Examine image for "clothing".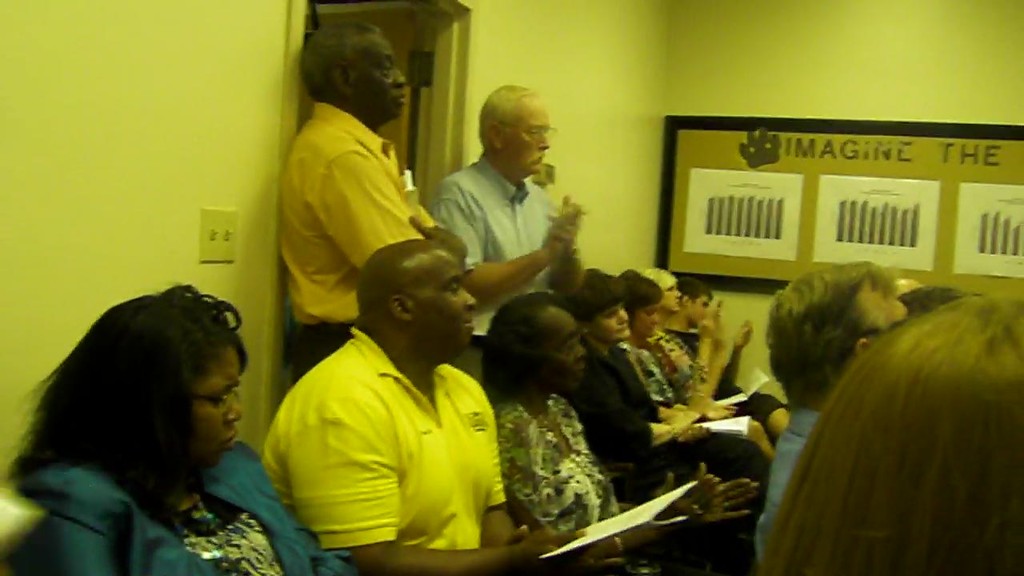
Examination result: bbox=(714, 362, 787, 433).
